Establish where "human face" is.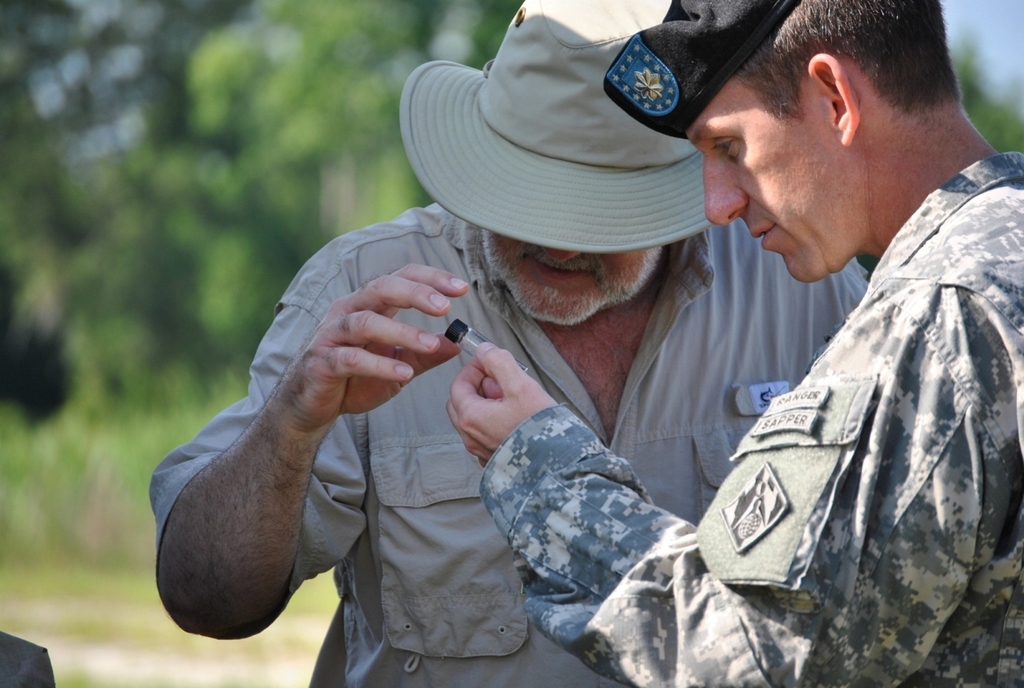
Established at (493,233,664,322).
